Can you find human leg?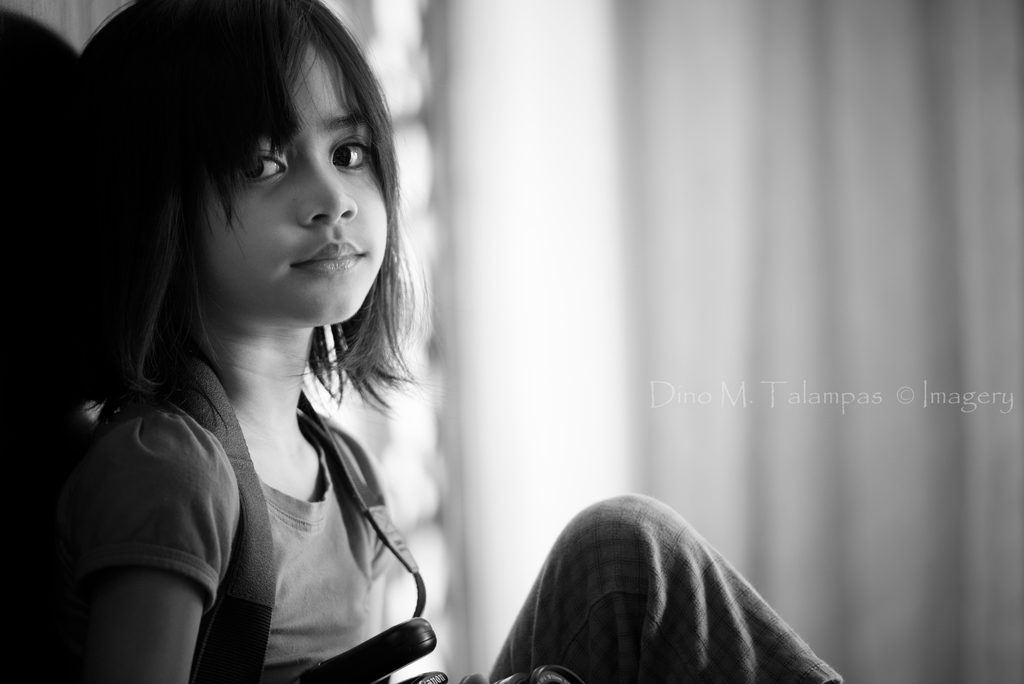
Yes, bounding box: Rect(488, 489, 837, 683).
